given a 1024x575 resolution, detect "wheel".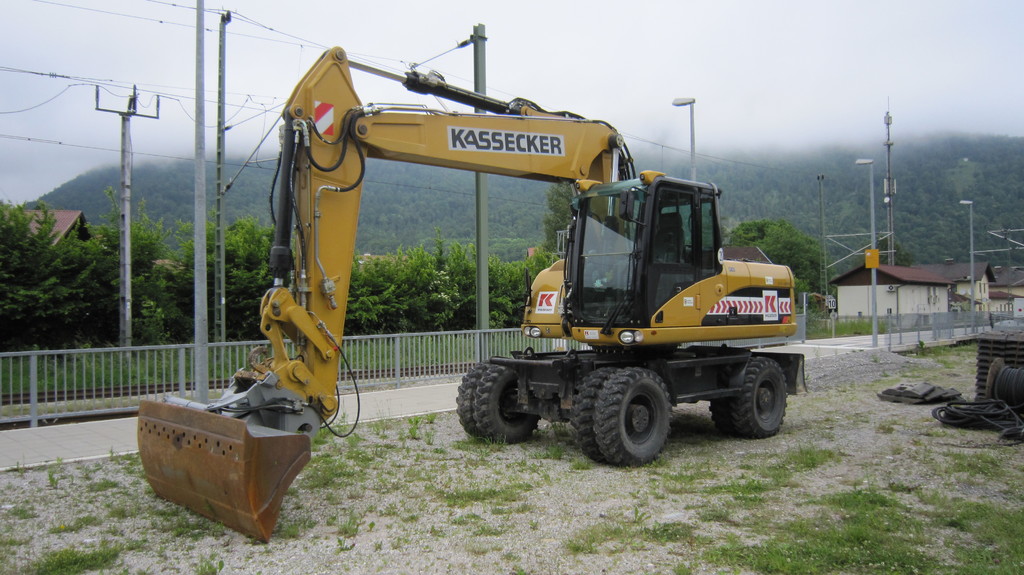
box=[474, 365, 540, 445].
